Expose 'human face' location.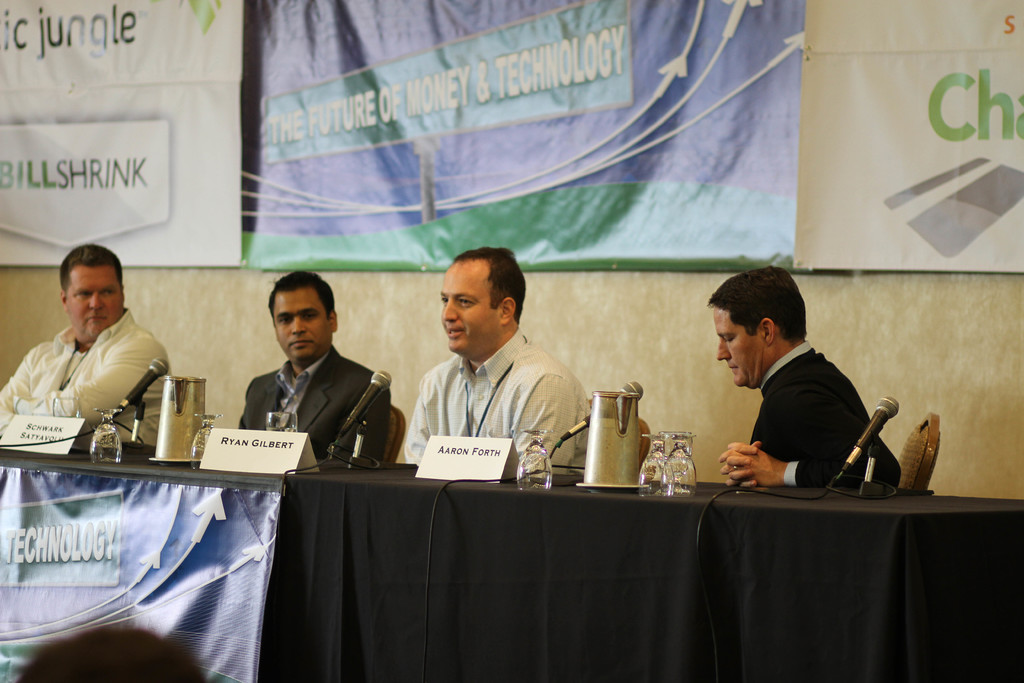
Exposed at 442 264 495 350.
